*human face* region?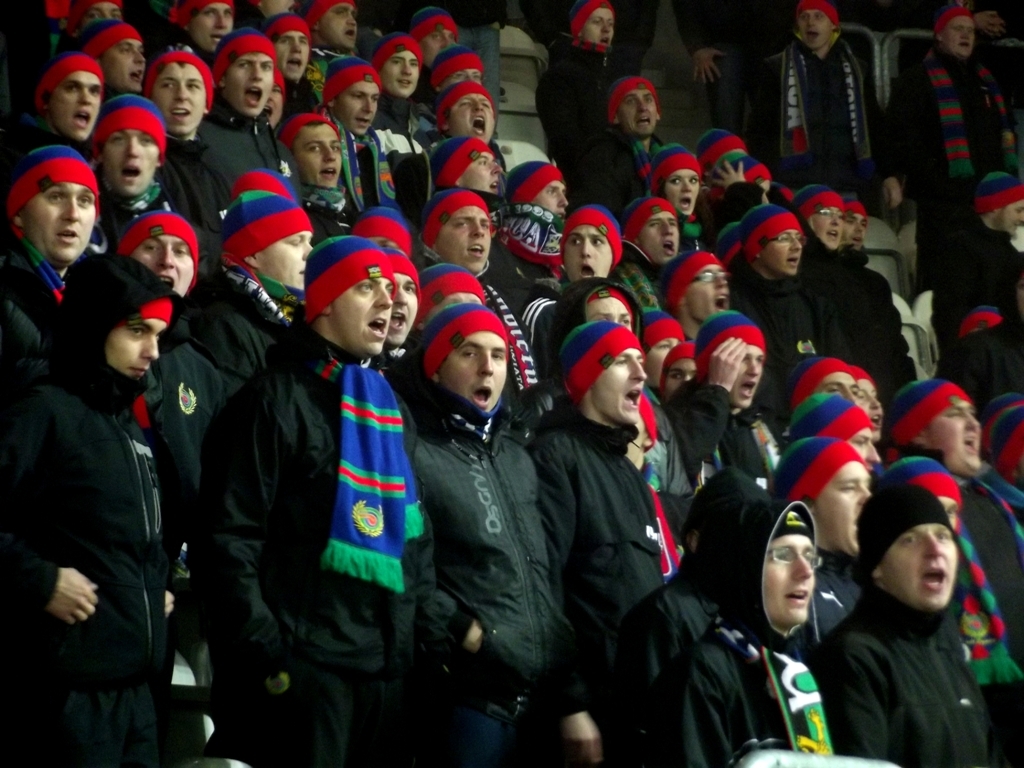
crop(586, 296, 633, 332)
